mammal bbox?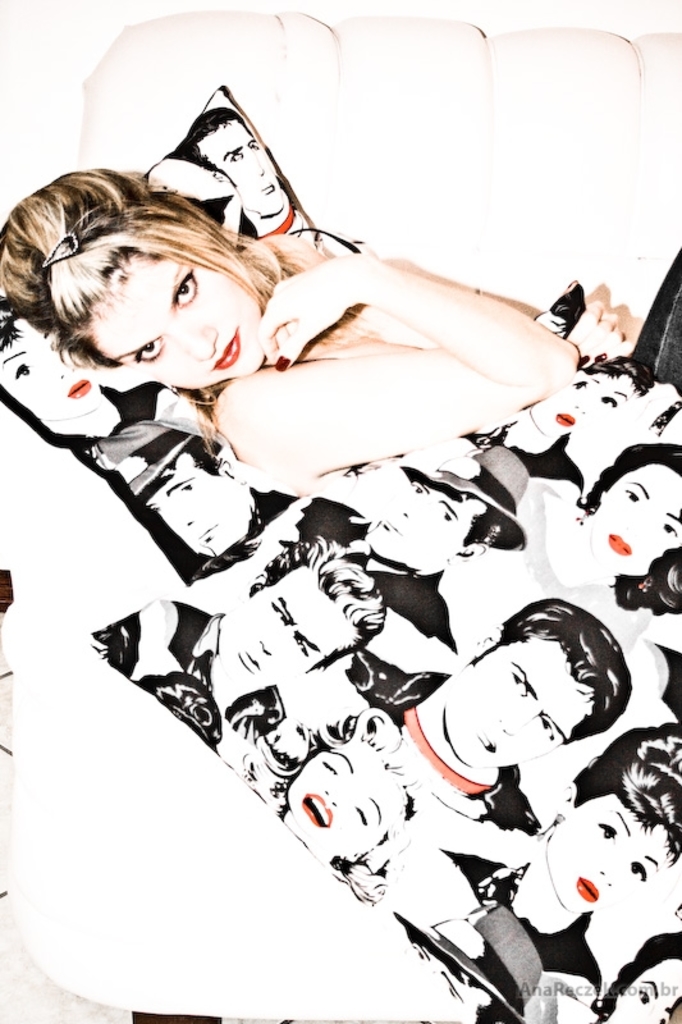
[x1=342, y1=598, x2=638, y2=842]
